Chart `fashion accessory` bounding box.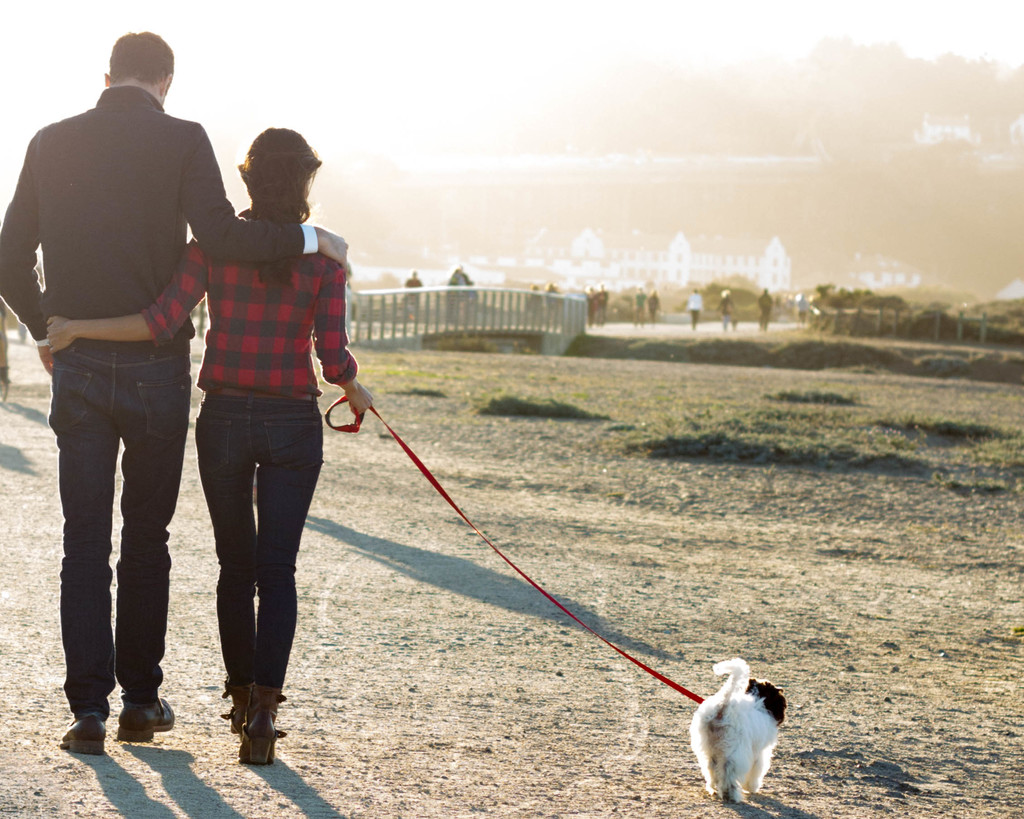
Charted: bbox=[58, 711, 107, 753].
